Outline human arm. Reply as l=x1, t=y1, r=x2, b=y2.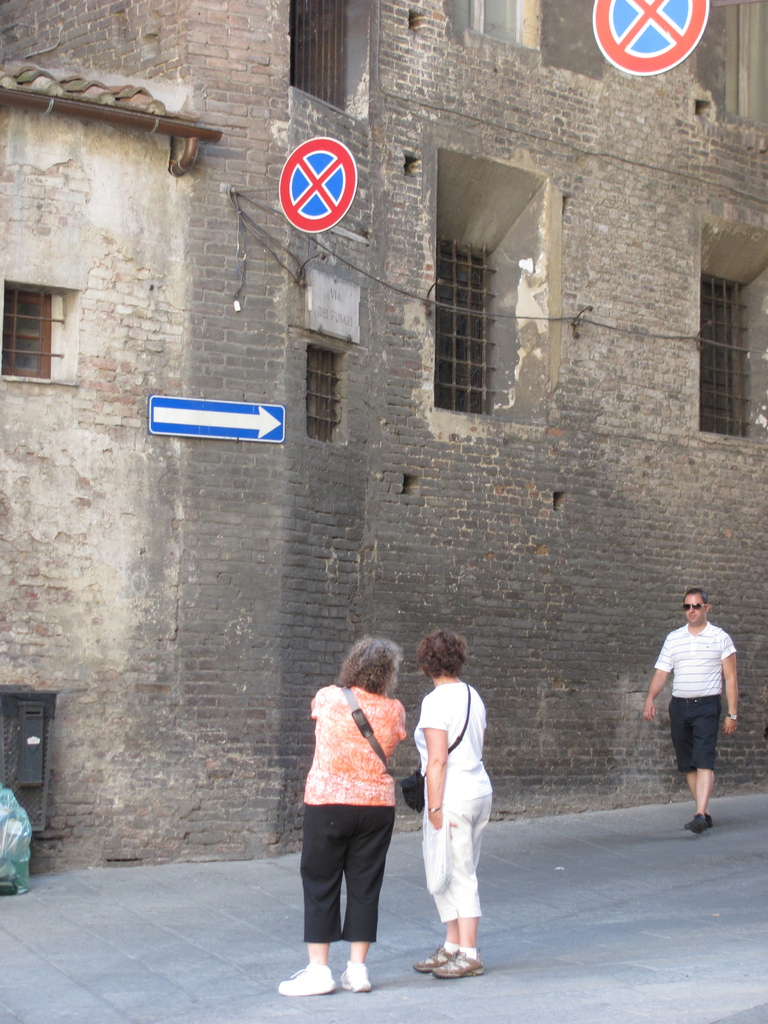
l=421, t=710, r=447, b=826.
